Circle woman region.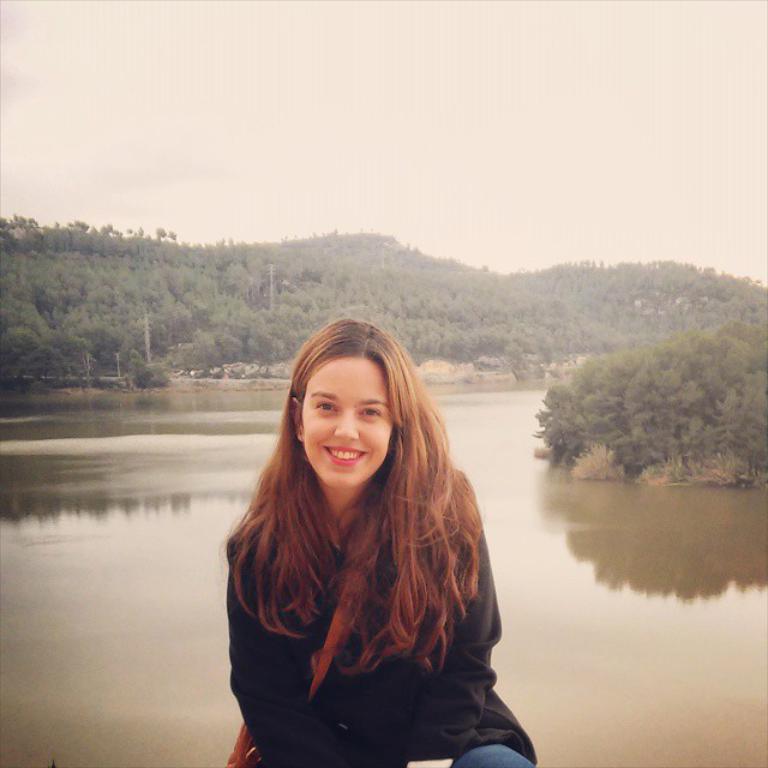
Region: 215/319/540/767.
